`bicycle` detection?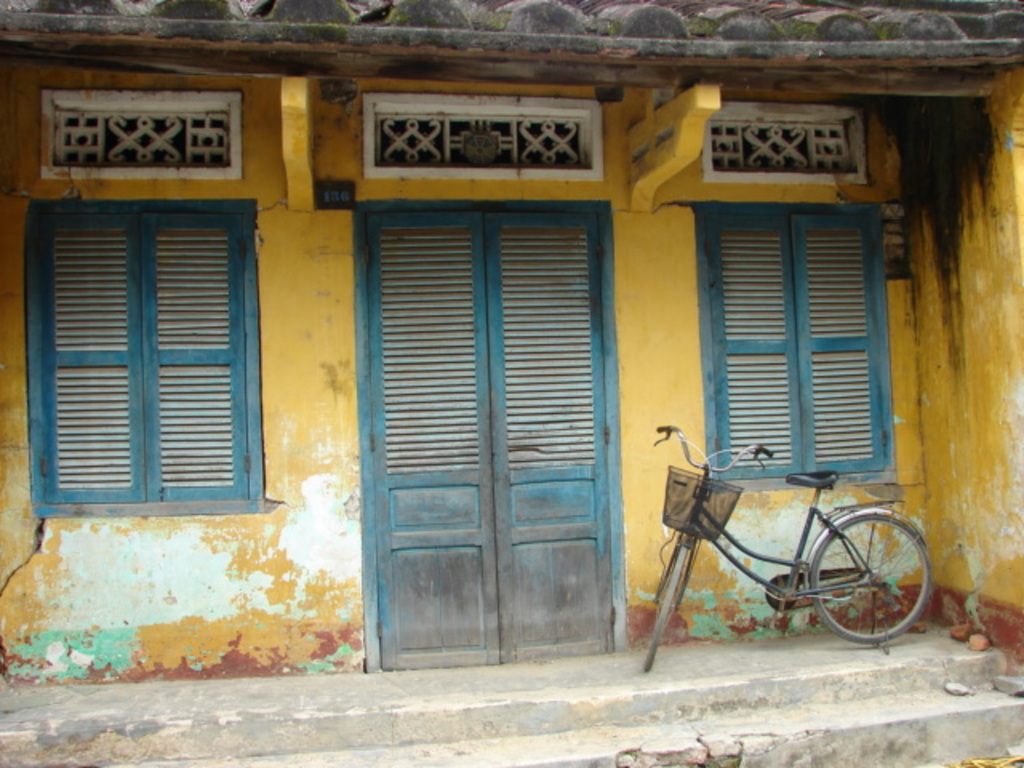
(614, 408, 946, 654)
